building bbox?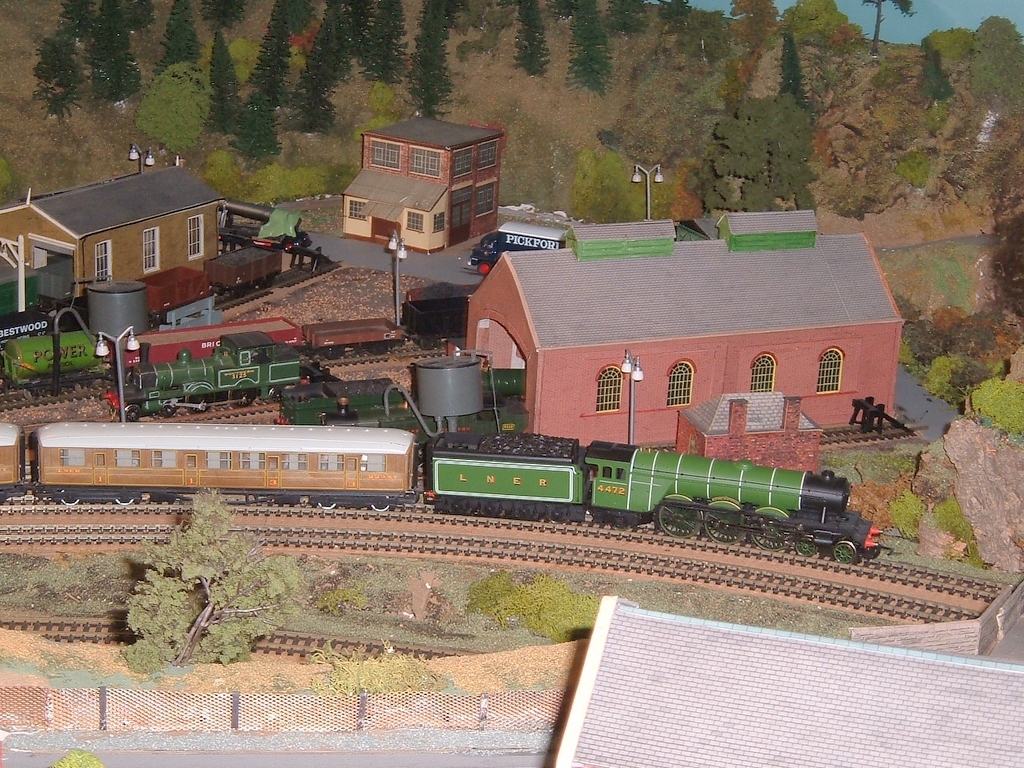
[x1=0, y1=162, x2=218, y2=295]
